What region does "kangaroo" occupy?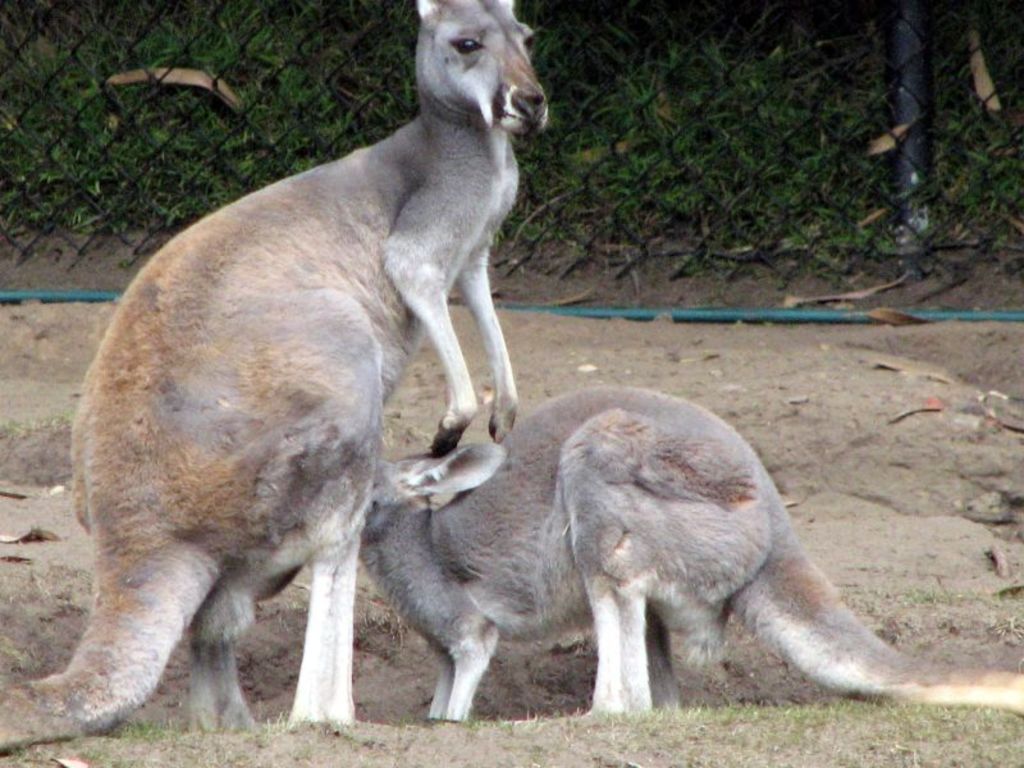
box(0, 4, 556, 750).
